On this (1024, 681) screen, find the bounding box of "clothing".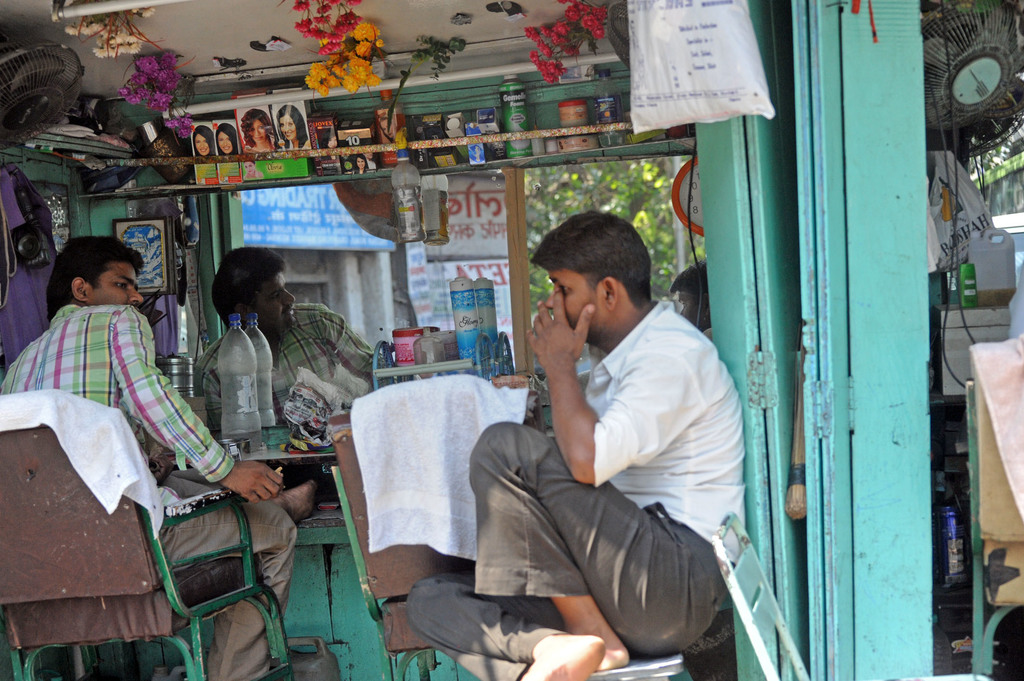
Bounding box: box=[477, 262, 755, 650].
